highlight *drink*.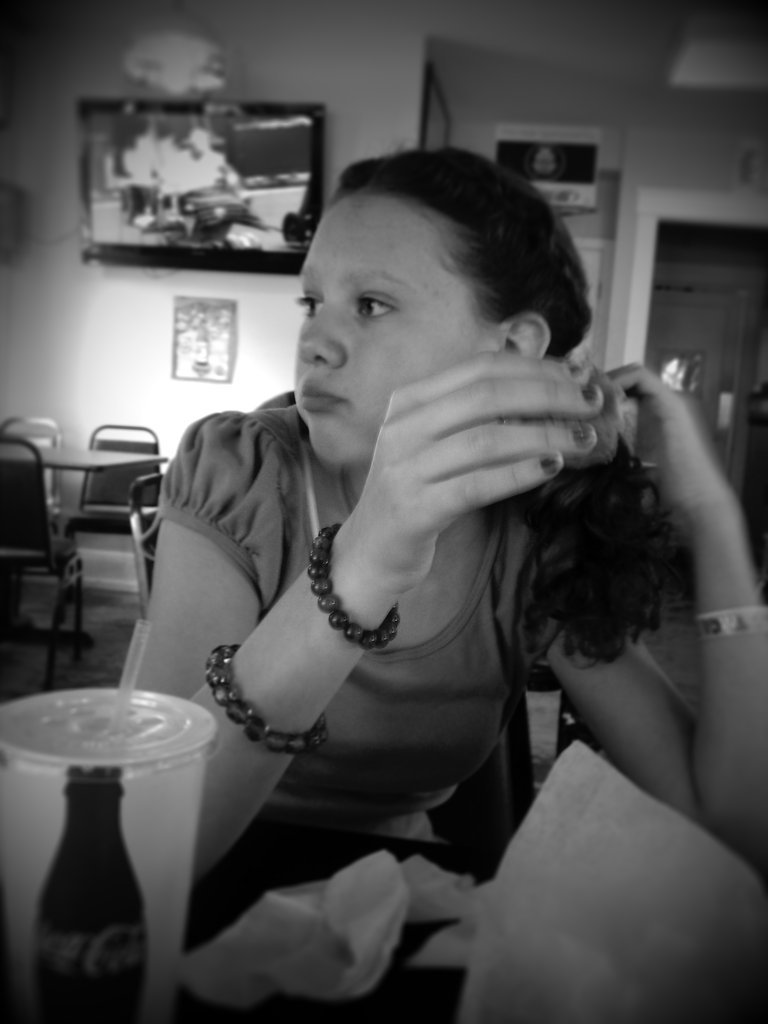
Highlighted region: 0 677 201 1016.
